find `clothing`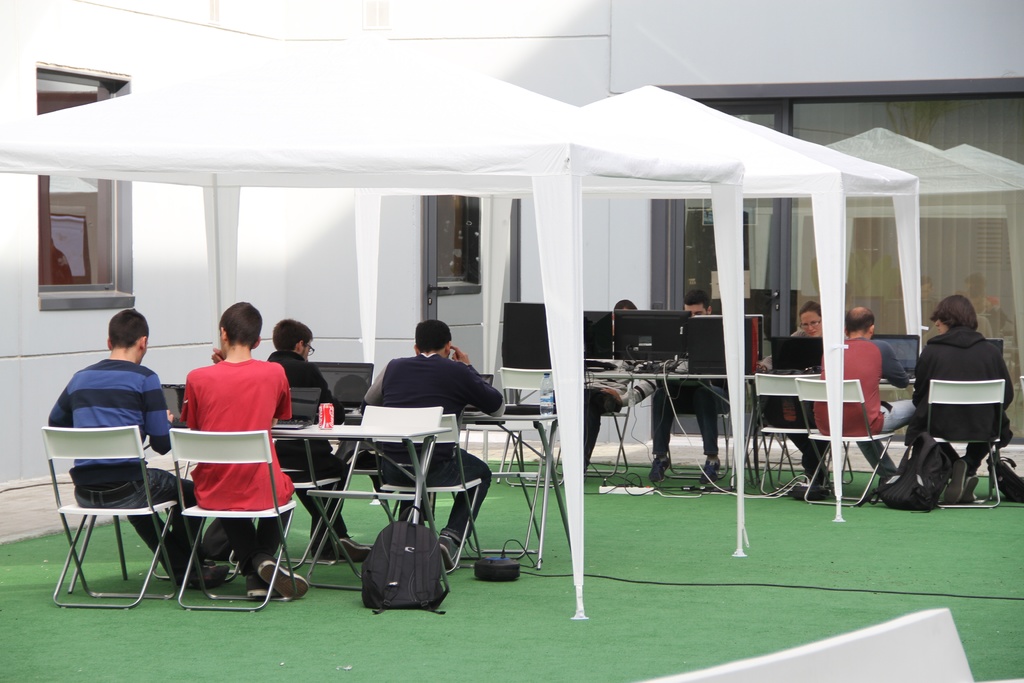
(353,350,512,548)
